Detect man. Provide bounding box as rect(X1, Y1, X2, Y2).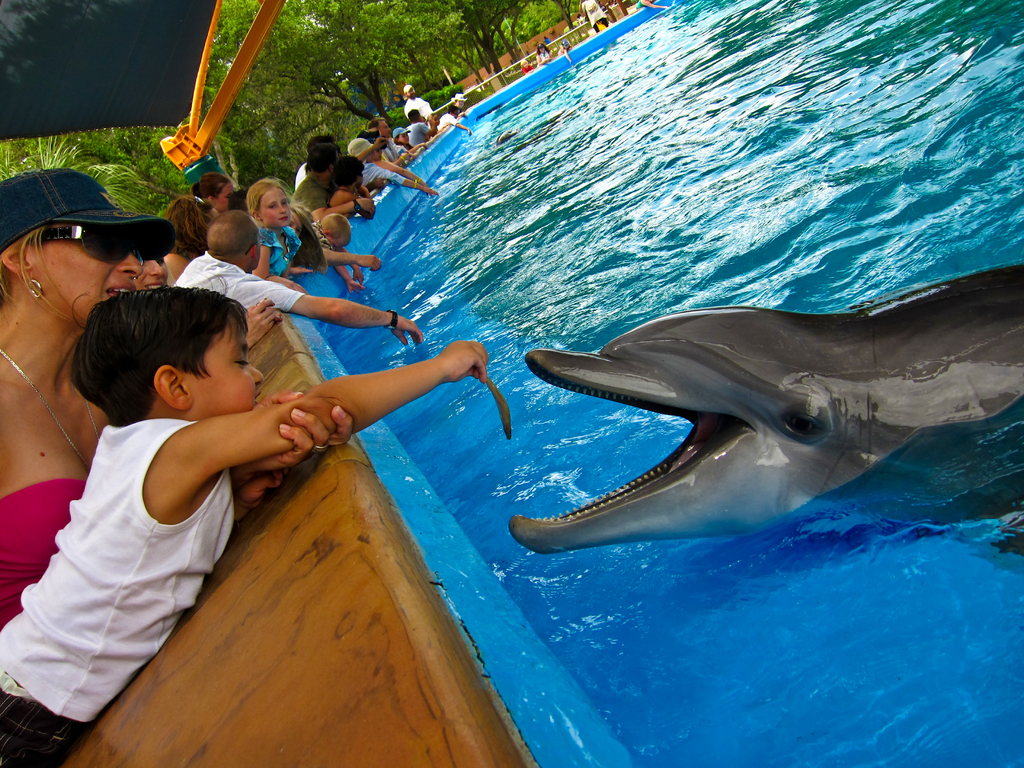
rect(413, 113, 430, 143).
